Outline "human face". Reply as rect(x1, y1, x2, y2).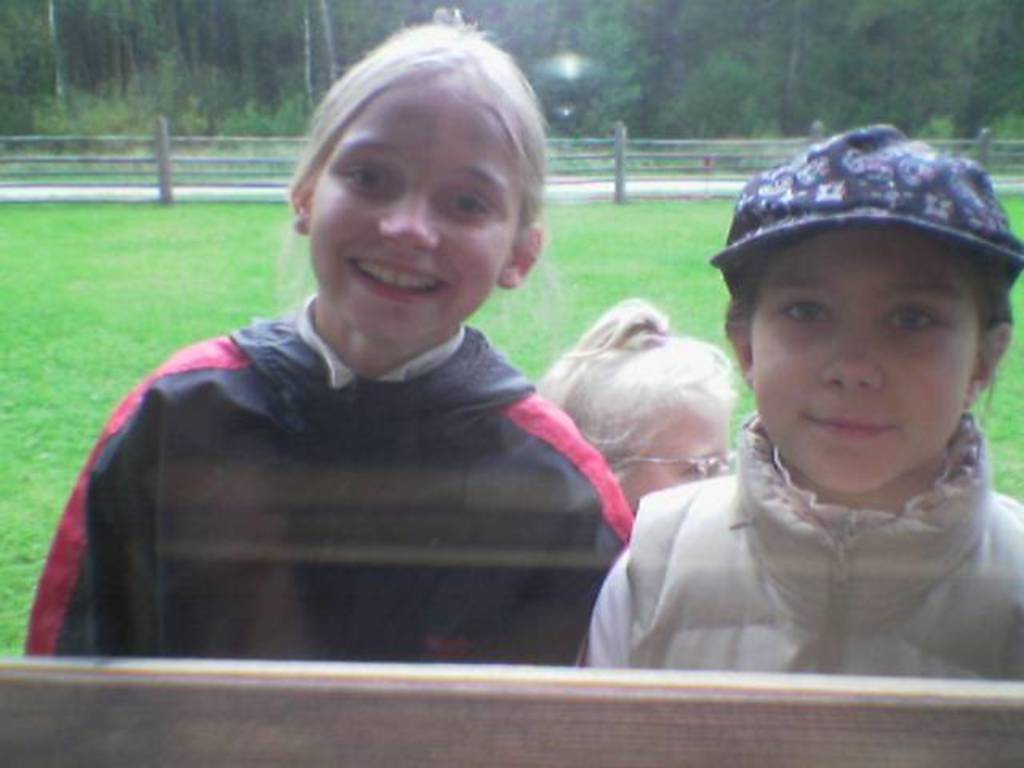
rect(750, 229, 982, 491).
